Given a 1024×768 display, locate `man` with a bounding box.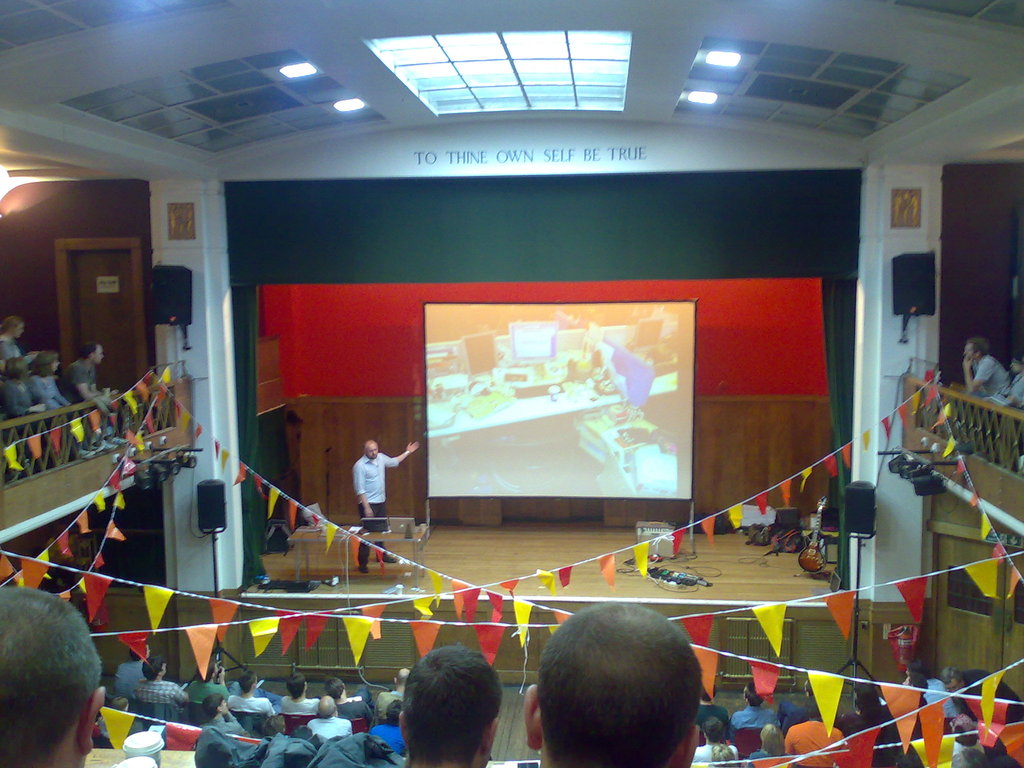
Located: {"x1": 328, "y1": 678, "x2": 372, "y2": 719}.
